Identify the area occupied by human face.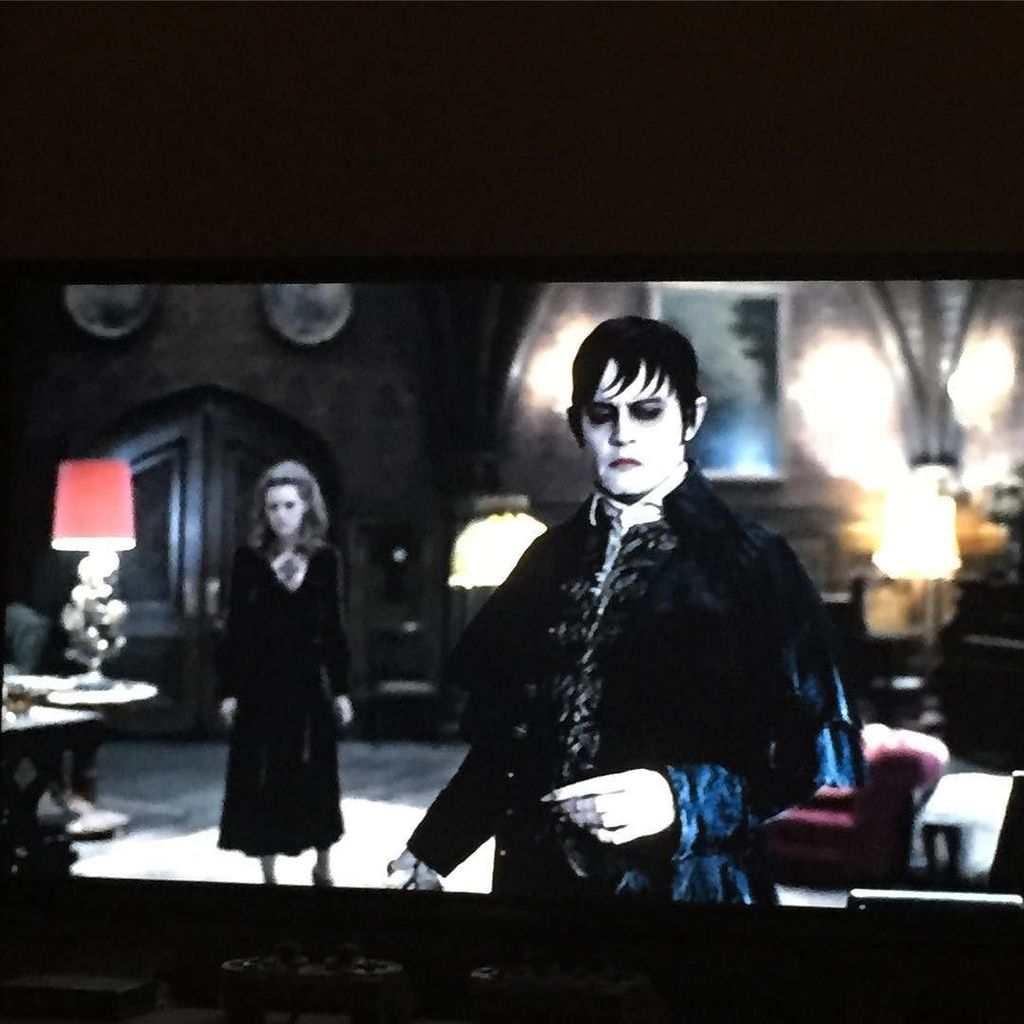
Area: 585,359,687,498.
